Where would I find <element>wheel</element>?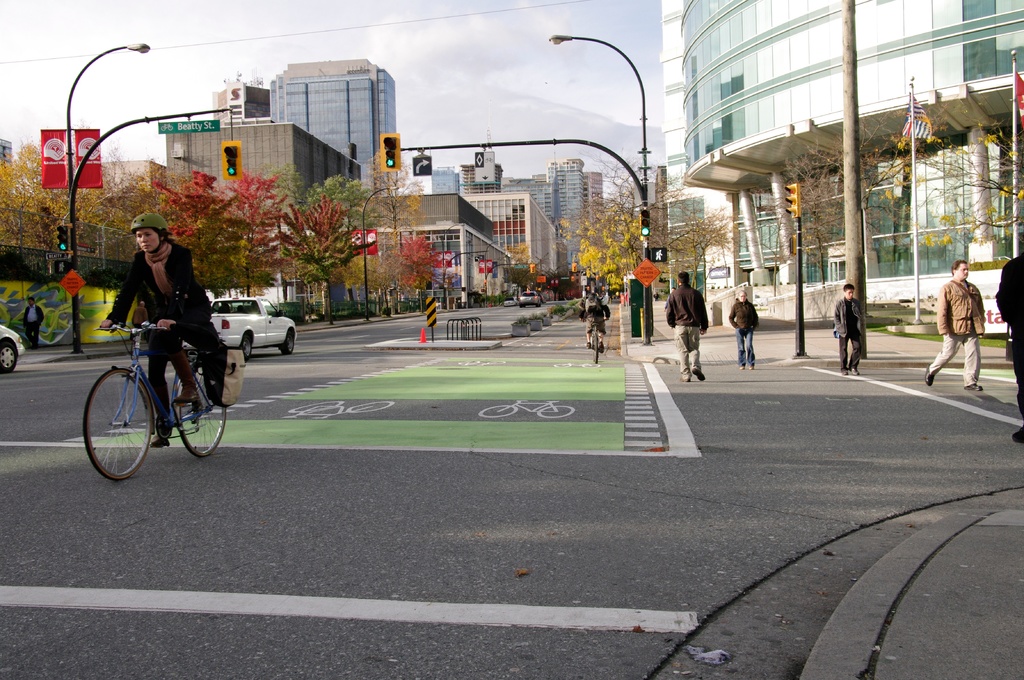
At [281, 330, 294, 354].
